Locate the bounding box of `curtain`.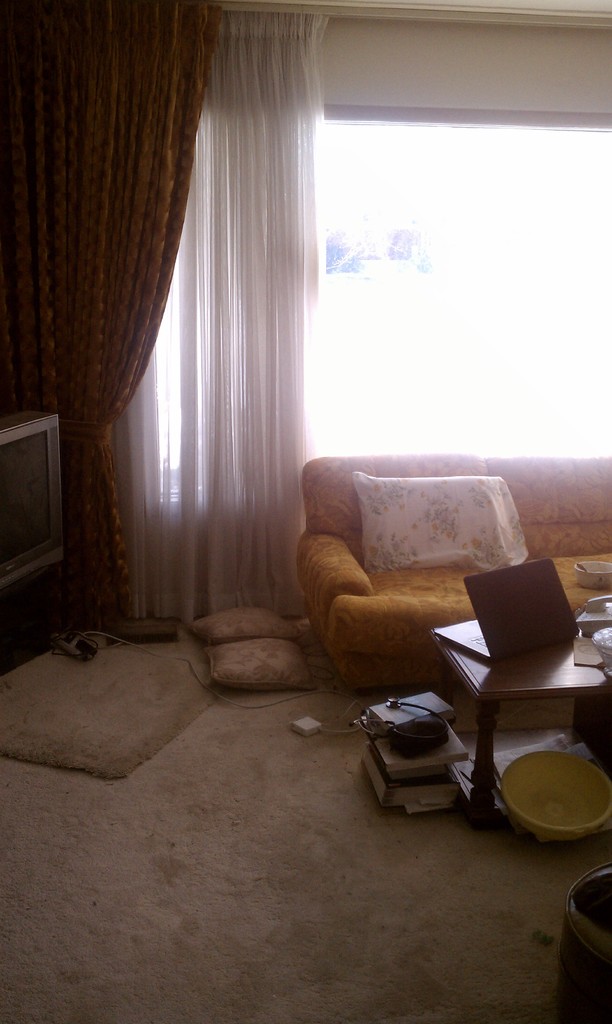
Bounding box: {"x1": 0, "y1": 1, "x2": 232, "y2": 637}.
